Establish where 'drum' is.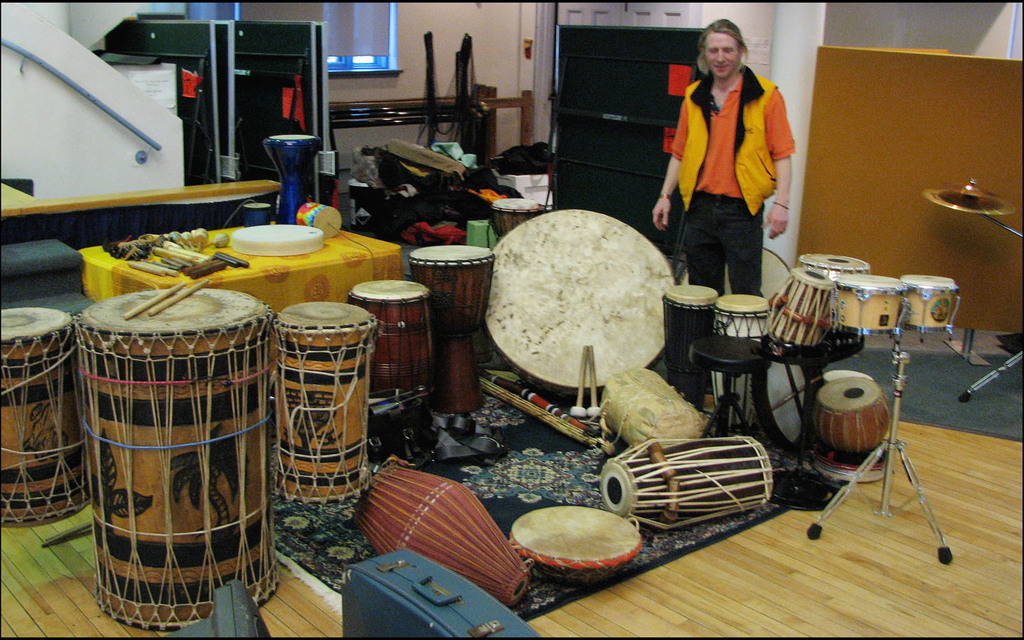
Established at l=400, t=241, r=496, b=416.
